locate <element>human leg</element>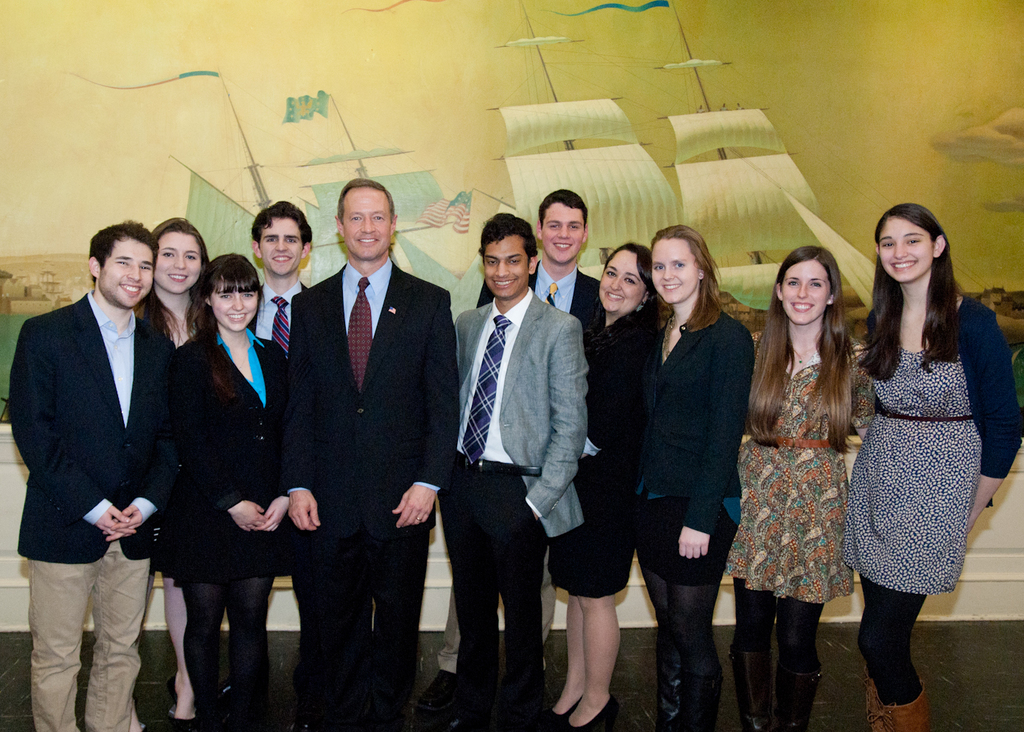
<region>23, 561, 101, 731</region>
